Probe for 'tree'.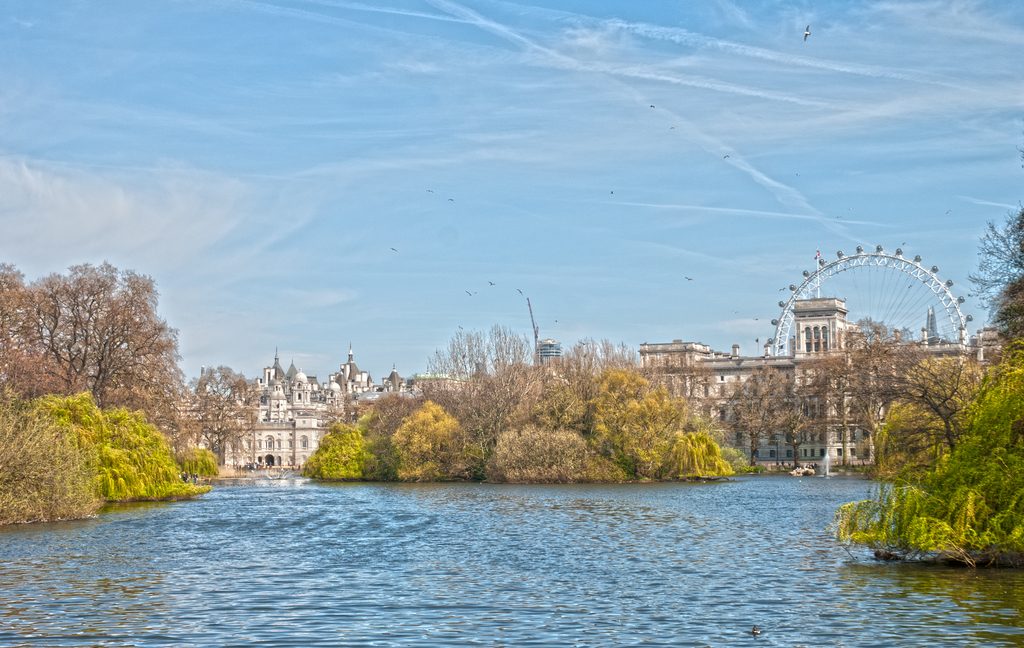
Probe result: bbox(0, 247, 232, 536).
